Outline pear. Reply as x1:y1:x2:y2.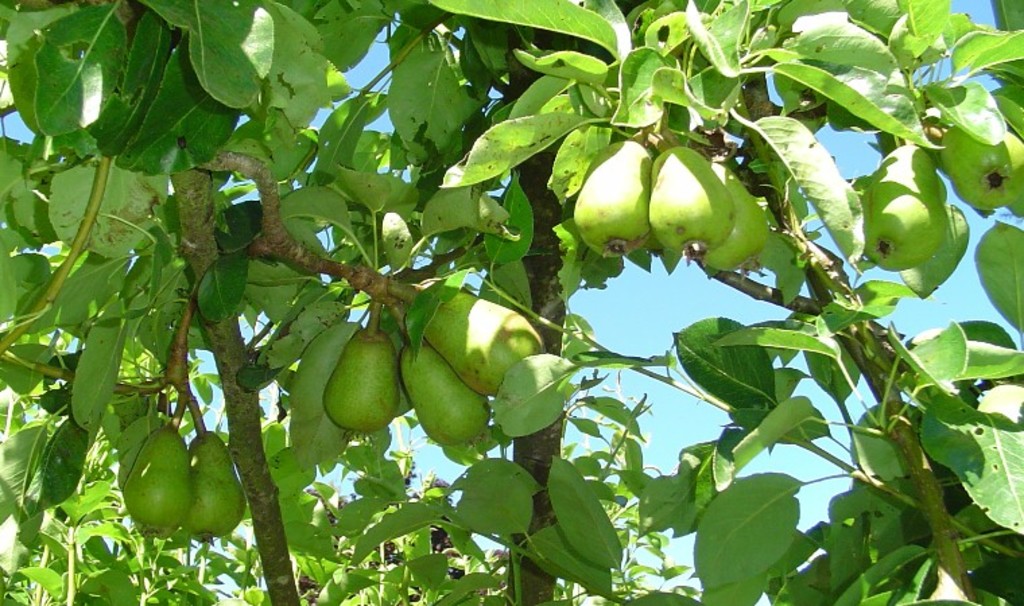
119:431:197:541.
